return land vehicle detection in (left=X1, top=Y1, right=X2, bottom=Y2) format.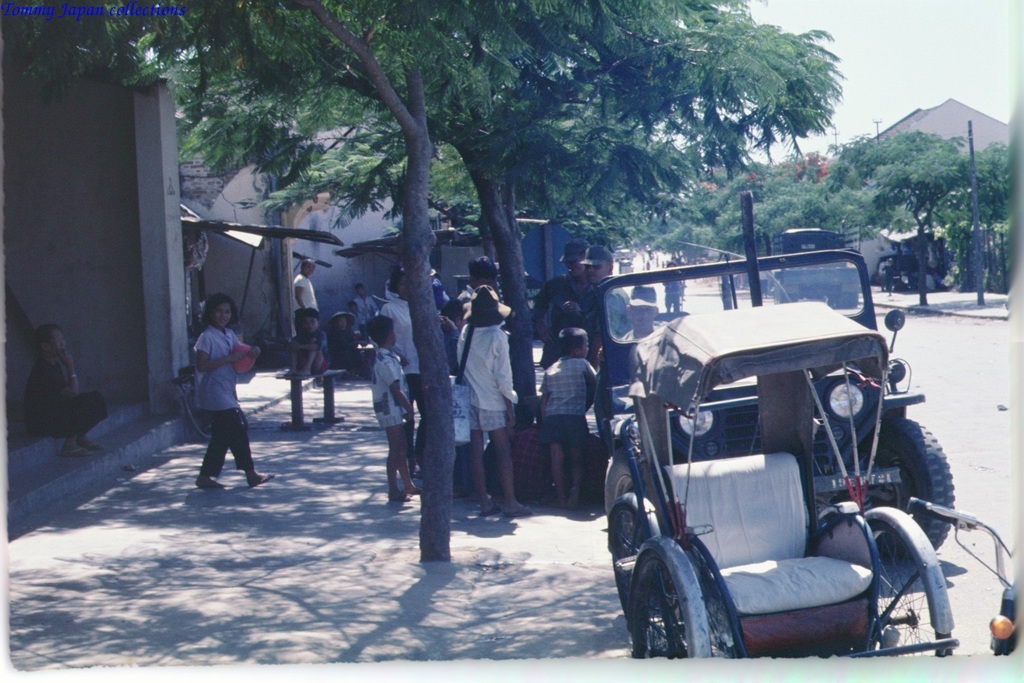
(left=768, top=228, right=868, bottom=311).
